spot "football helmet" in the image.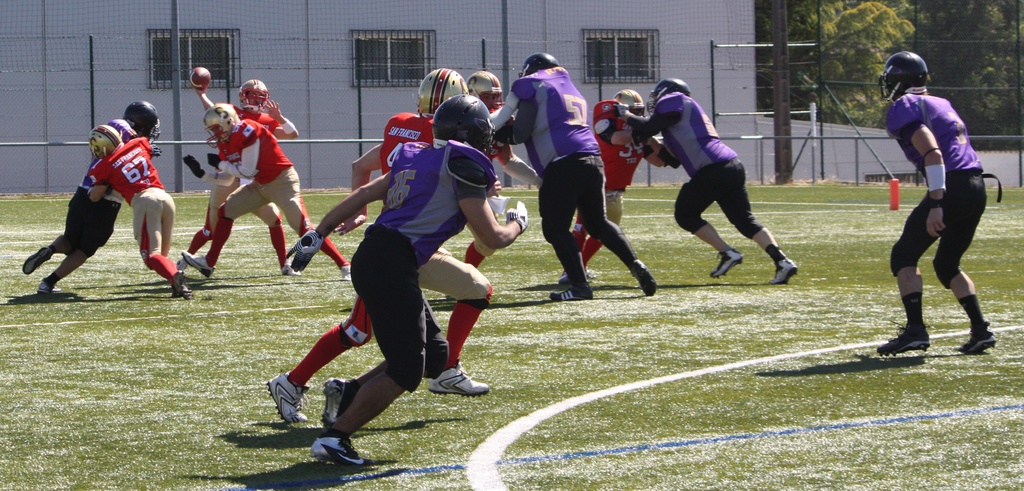
"football helmet" found at detection(236, 77, 273, 110).
